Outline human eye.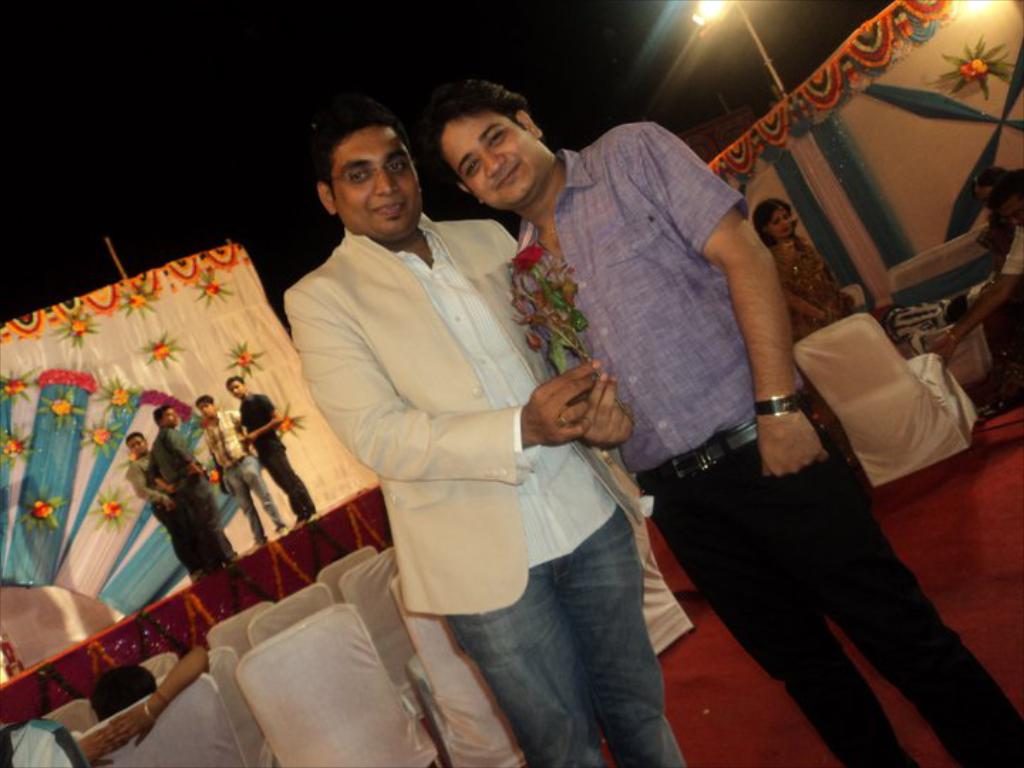
Outline: bbox=(488, 129, 505, 146).
